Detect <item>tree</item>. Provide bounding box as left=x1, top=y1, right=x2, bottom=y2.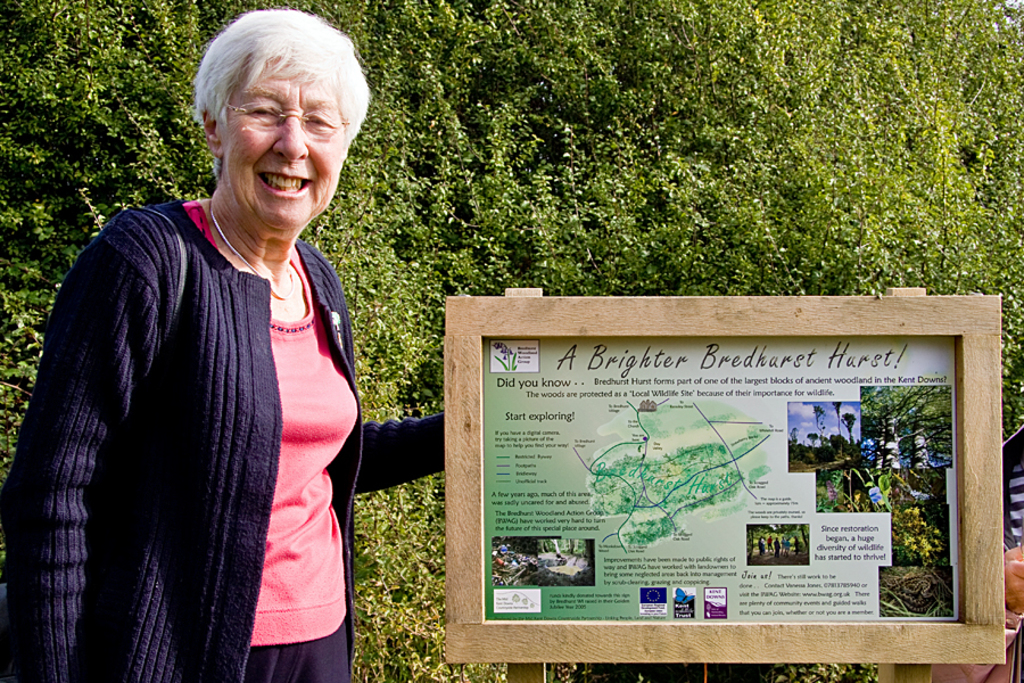
left=831, top=397, right=842, bottom=445.
